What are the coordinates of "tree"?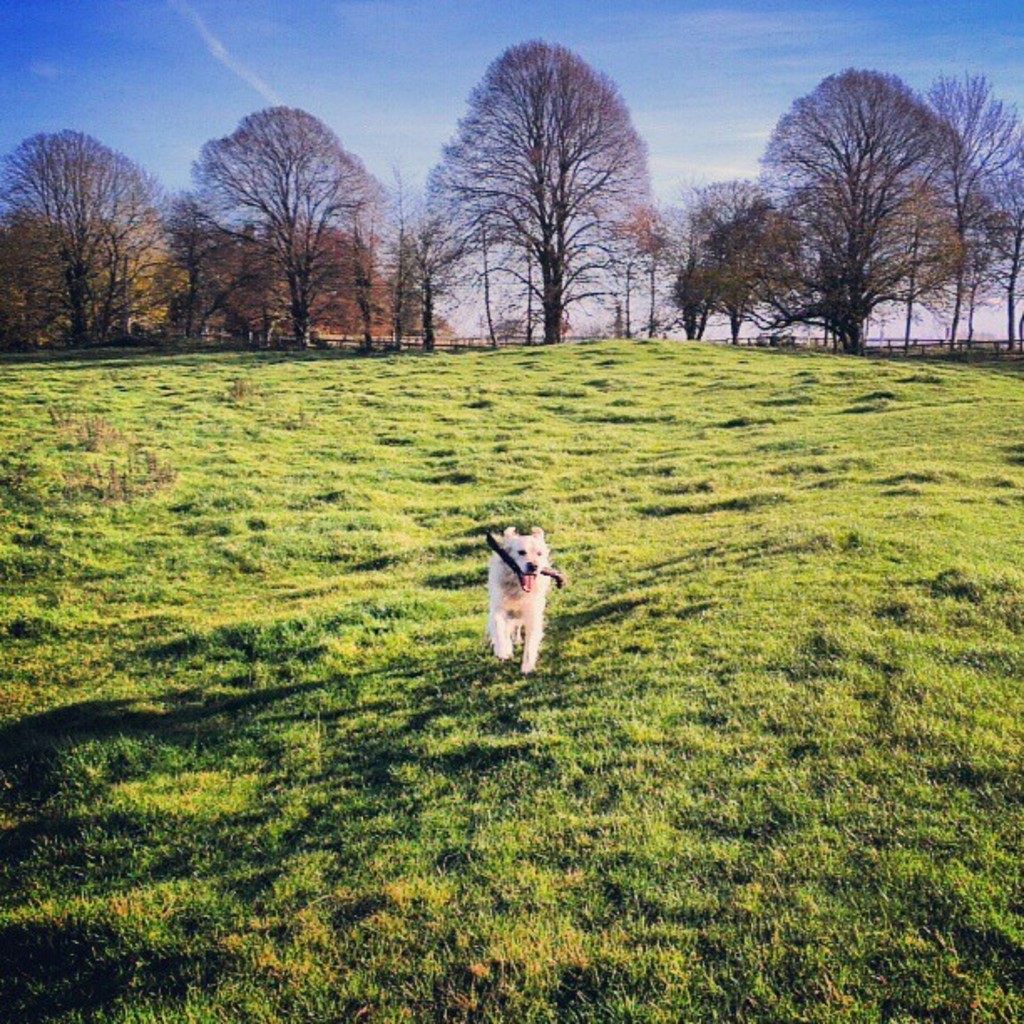
left=882, top=57, right=1022, bottom=368.
